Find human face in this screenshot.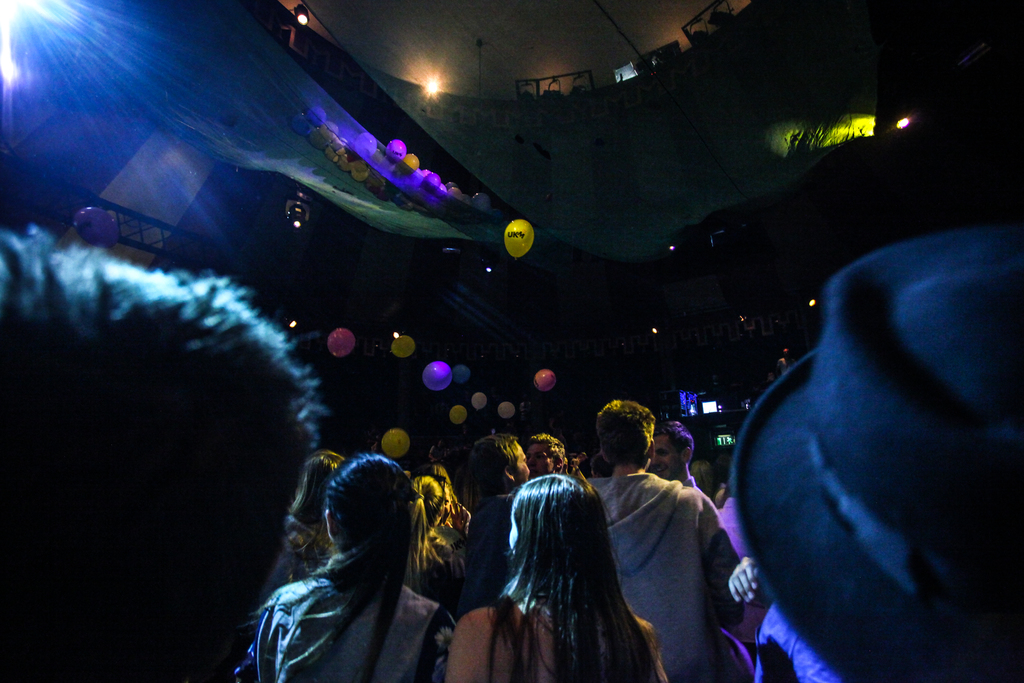
The bounding box for human face is (x1=653, y1=436, x2=680, y2=479).
